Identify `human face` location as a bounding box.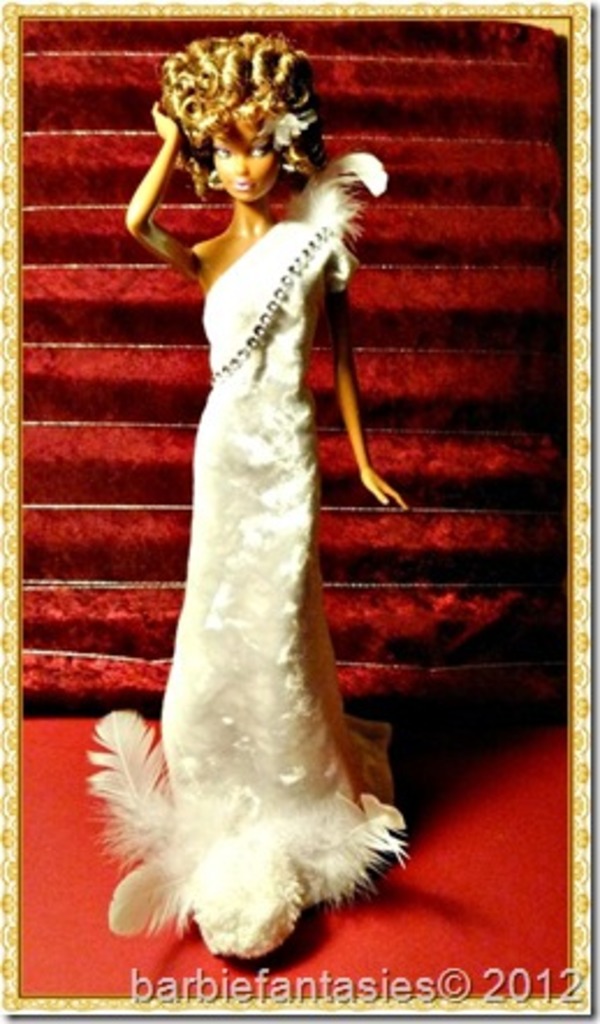
locate(208, 125, 280, 204).
